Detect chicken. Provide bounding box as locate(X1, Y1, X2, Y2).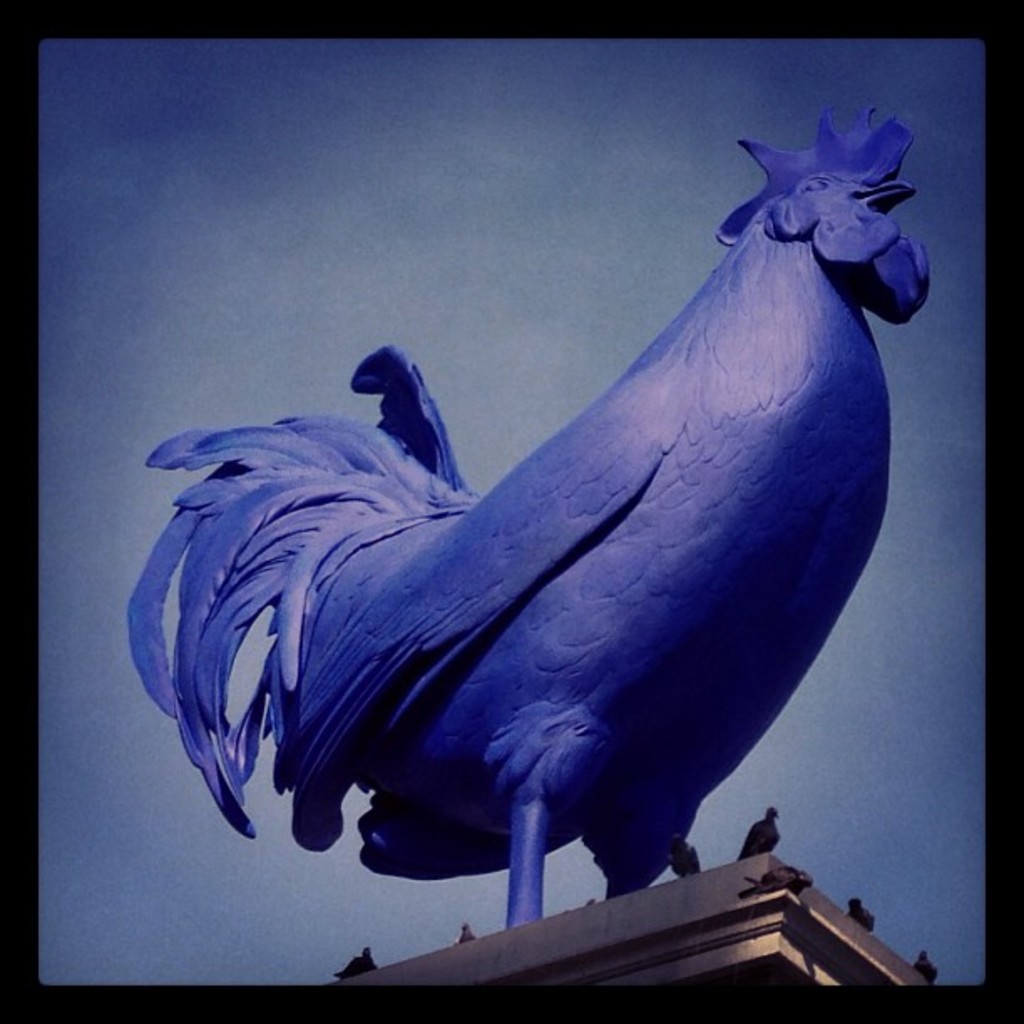
locate(114, 104, 934, 947).
